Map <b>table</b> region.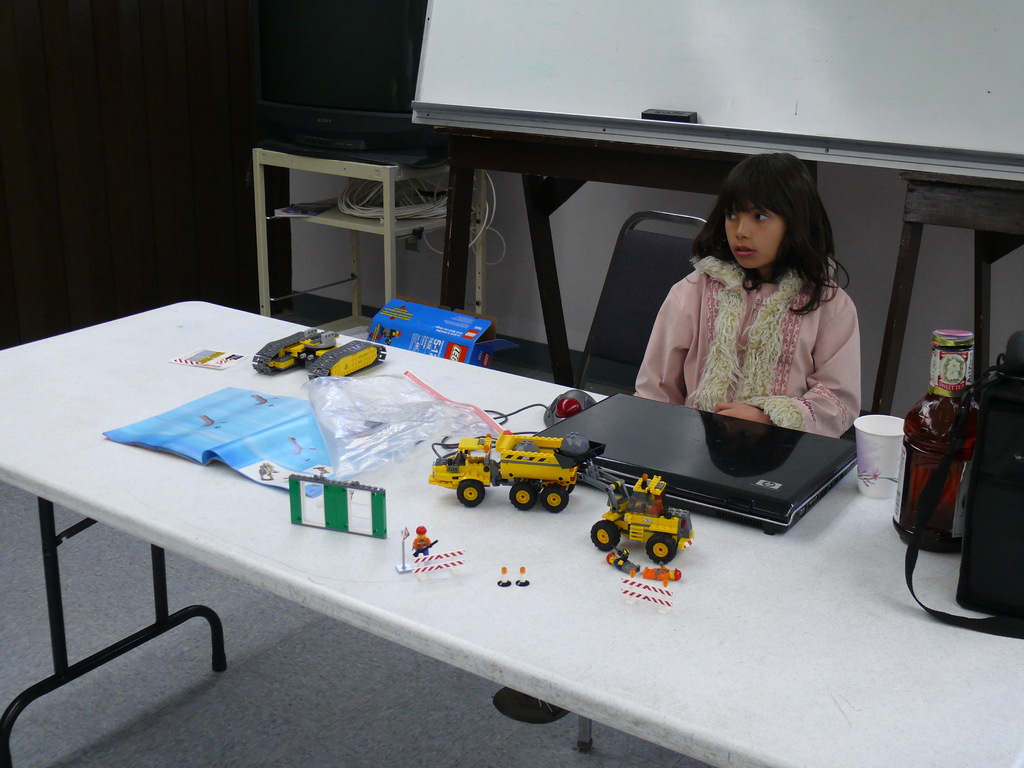
Mapped to rect(0, 290, 1023, 767).
